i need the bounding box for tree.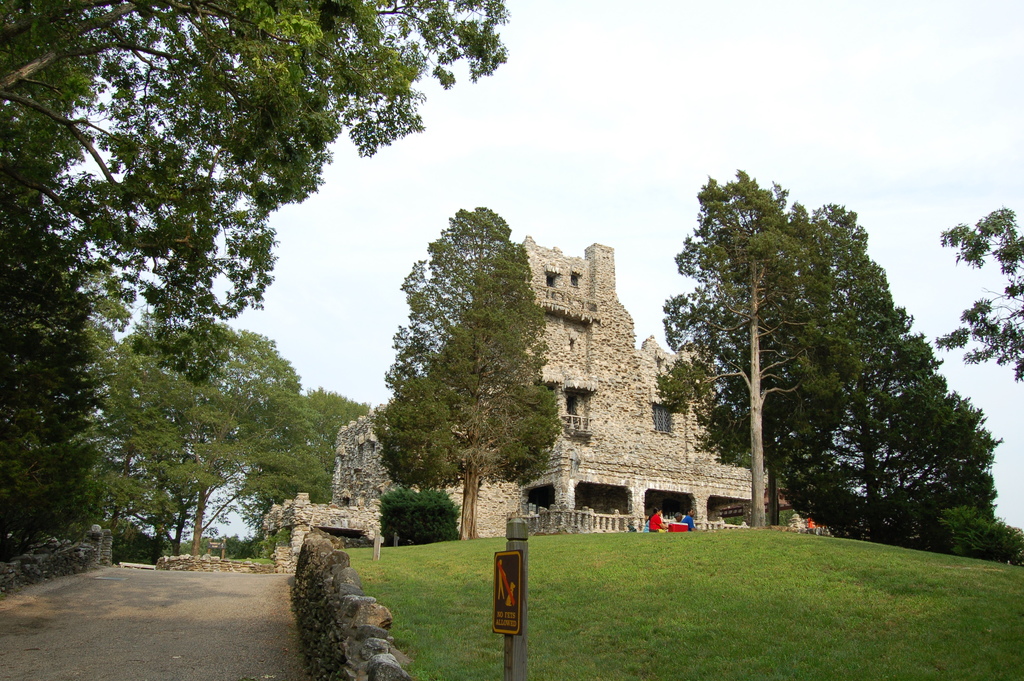
Here it is: bbox=(230, 382, 378, 561).
